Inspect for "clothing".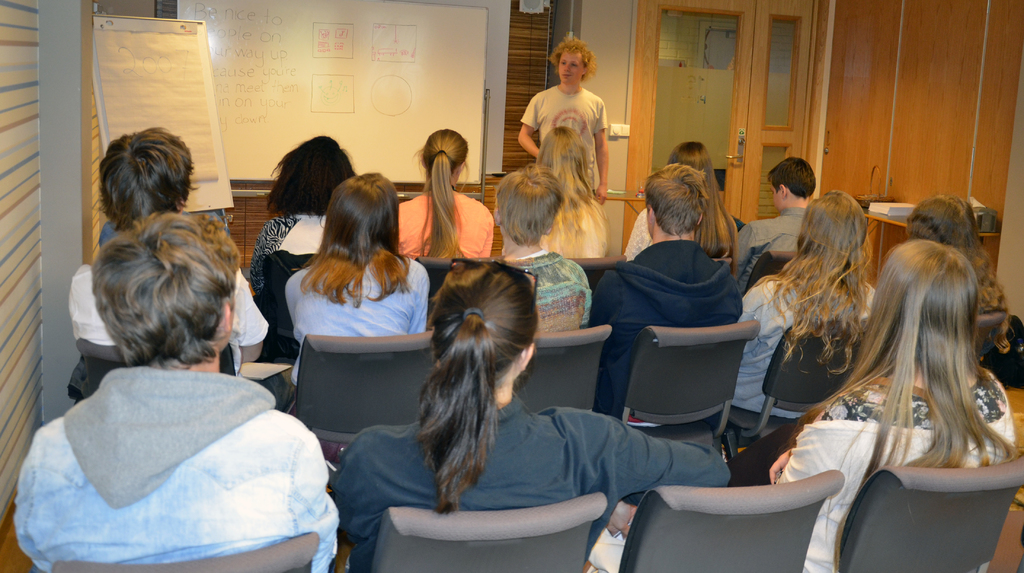
Inspection: [610,202,649,257].
